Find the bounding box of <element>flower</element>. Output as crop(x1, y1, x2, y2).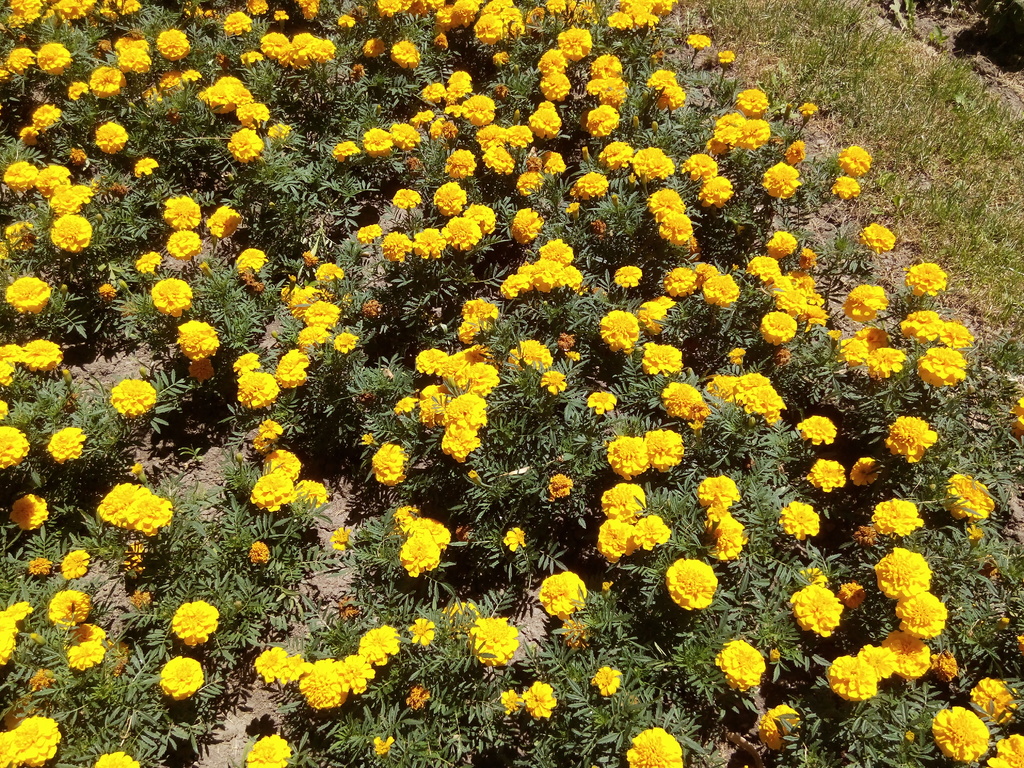
crop(640, 294, 673, 326).
